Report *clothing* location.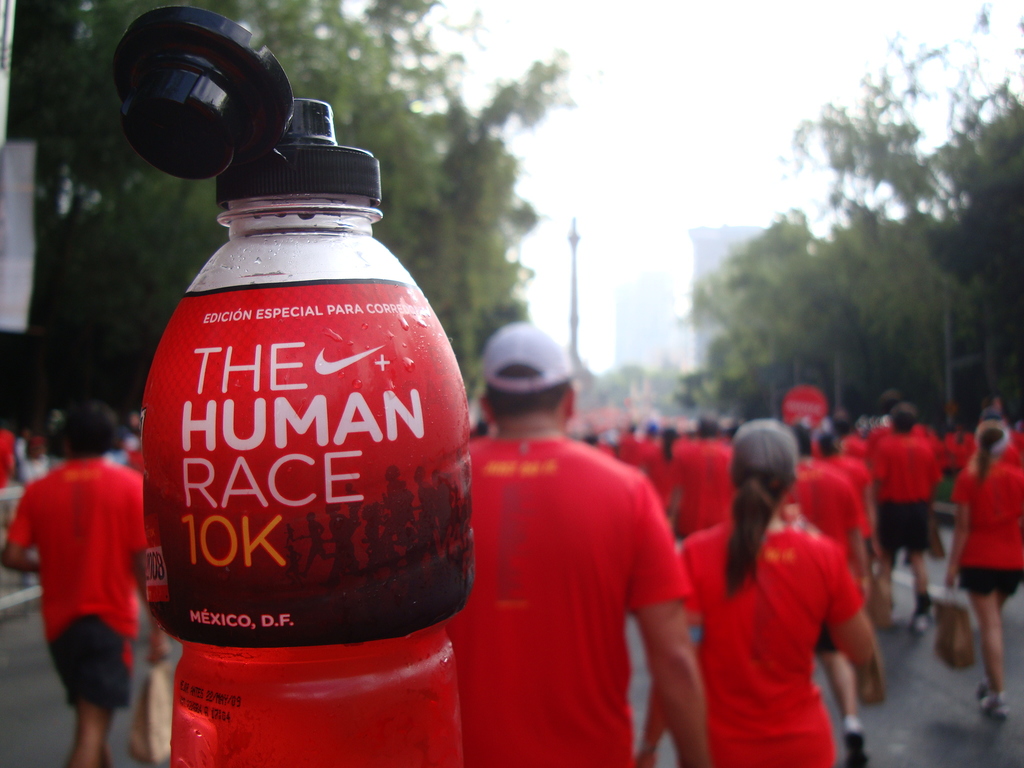
Report: bbox=(943, 427, 980, 479).
